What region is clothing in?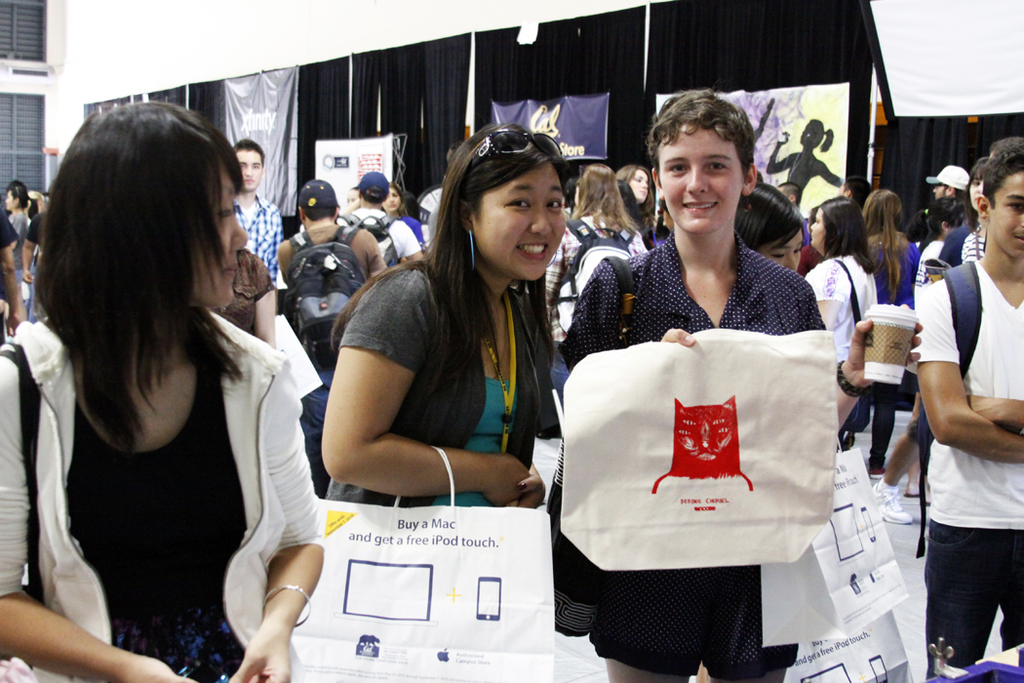
locate(914, 261, 1023, 681).
